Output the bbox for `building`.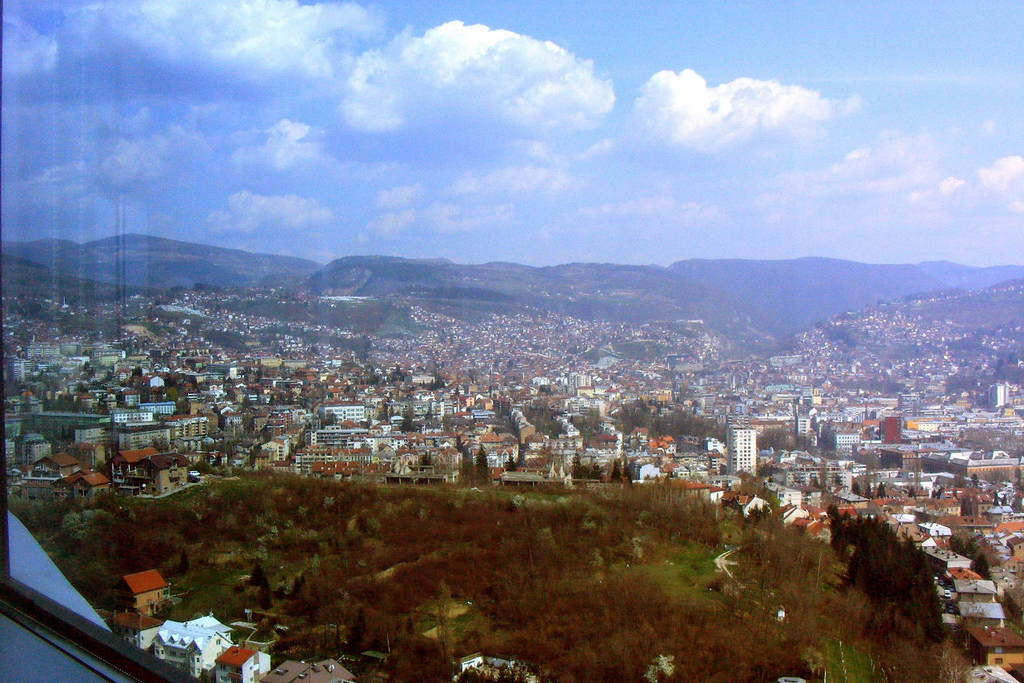
(x1=4, y1=326, x2=1023, y2=502).
